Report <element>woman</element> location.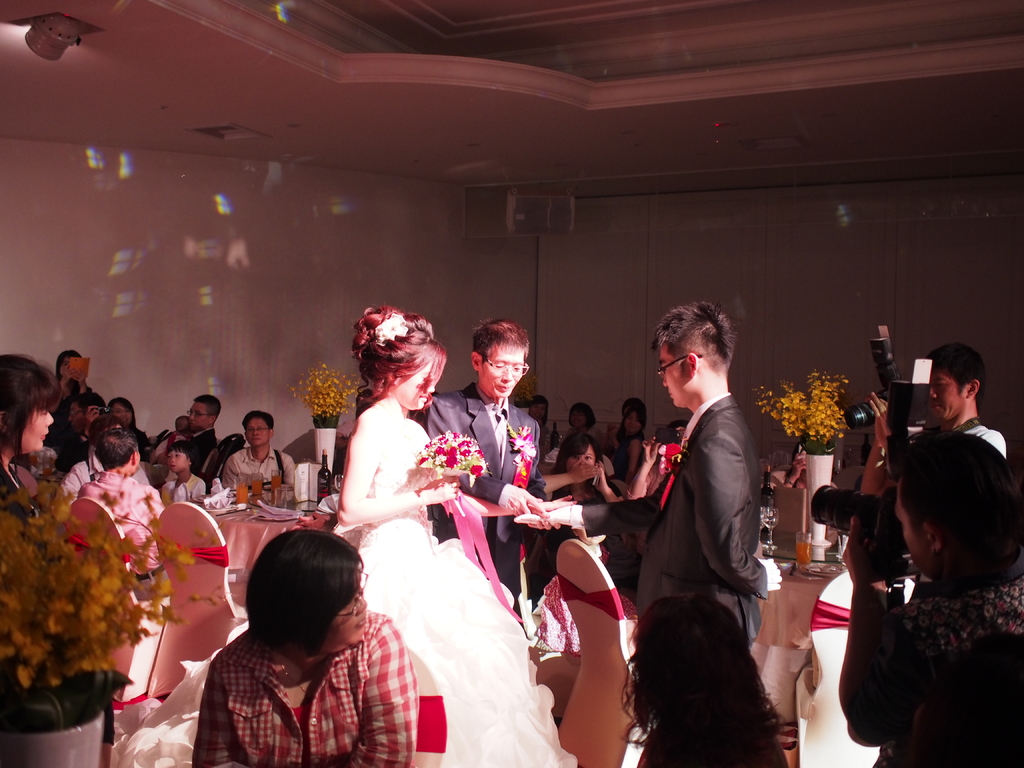
Report: [336, 302, 592, 767].
